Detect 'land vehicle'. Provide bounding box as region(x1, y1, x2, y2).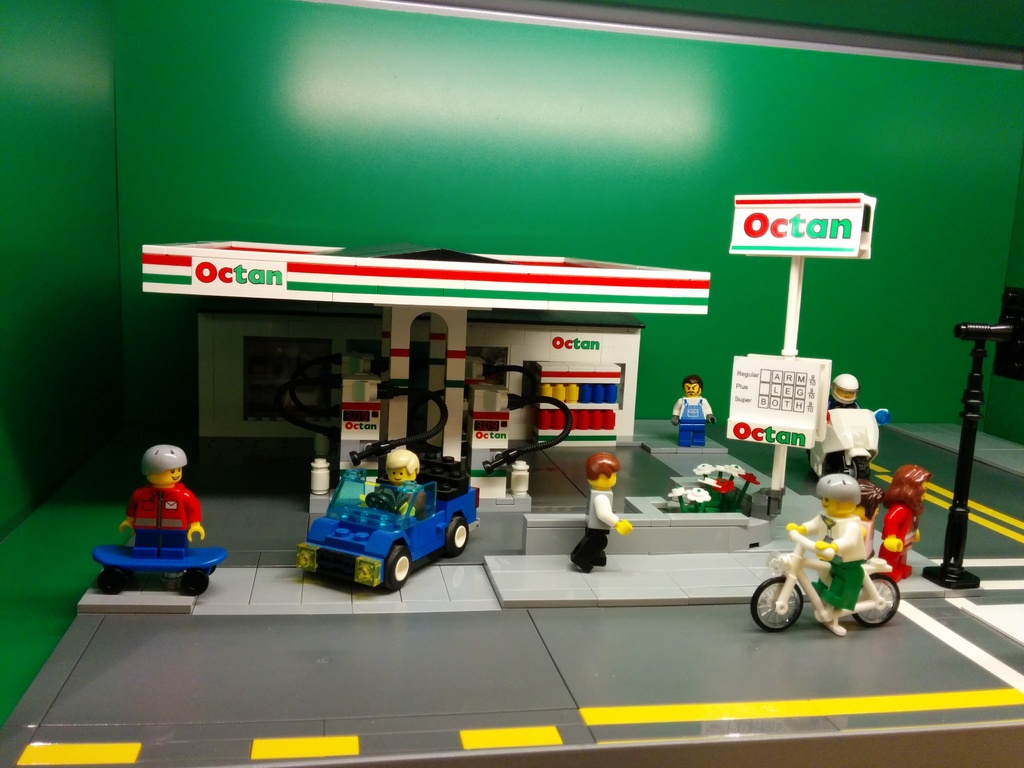
region(751, 527, 901, 632).
